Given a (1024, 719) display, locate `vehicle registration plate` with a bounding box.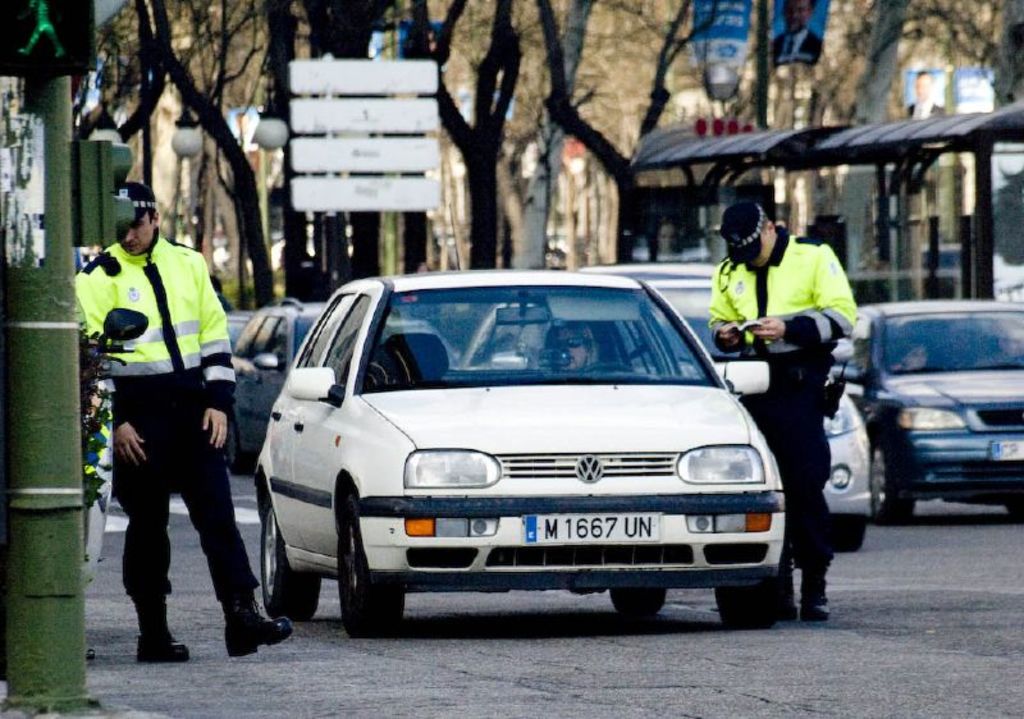
Located: select_region(522, 514, 663, 545).
